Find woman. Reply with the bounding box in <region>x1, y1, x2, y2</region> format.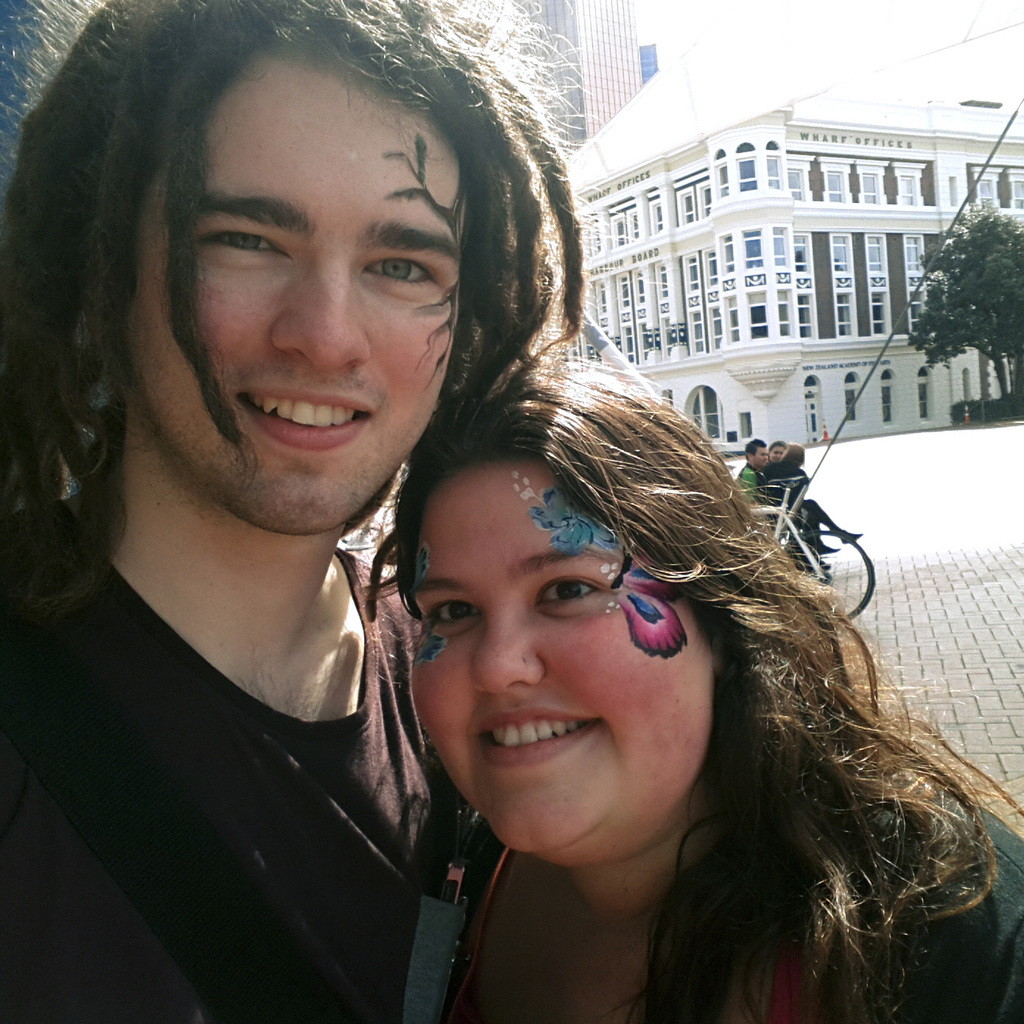
<region>284, 352, 993, 1023</region>.
